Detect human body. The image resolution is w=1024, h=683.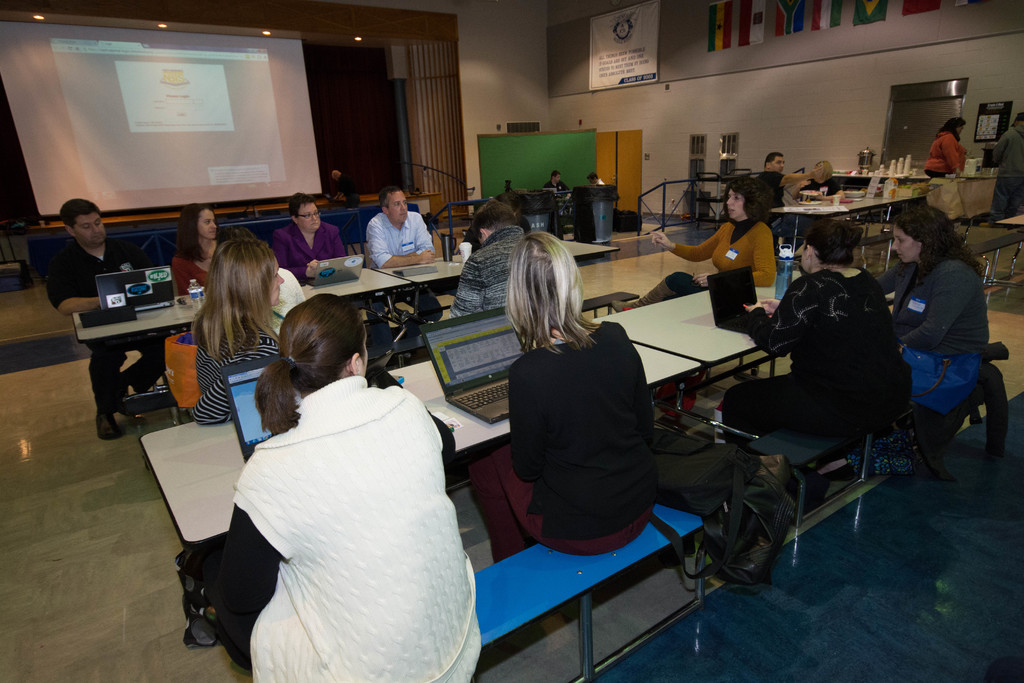
box=[170, 193, 220, 299].
